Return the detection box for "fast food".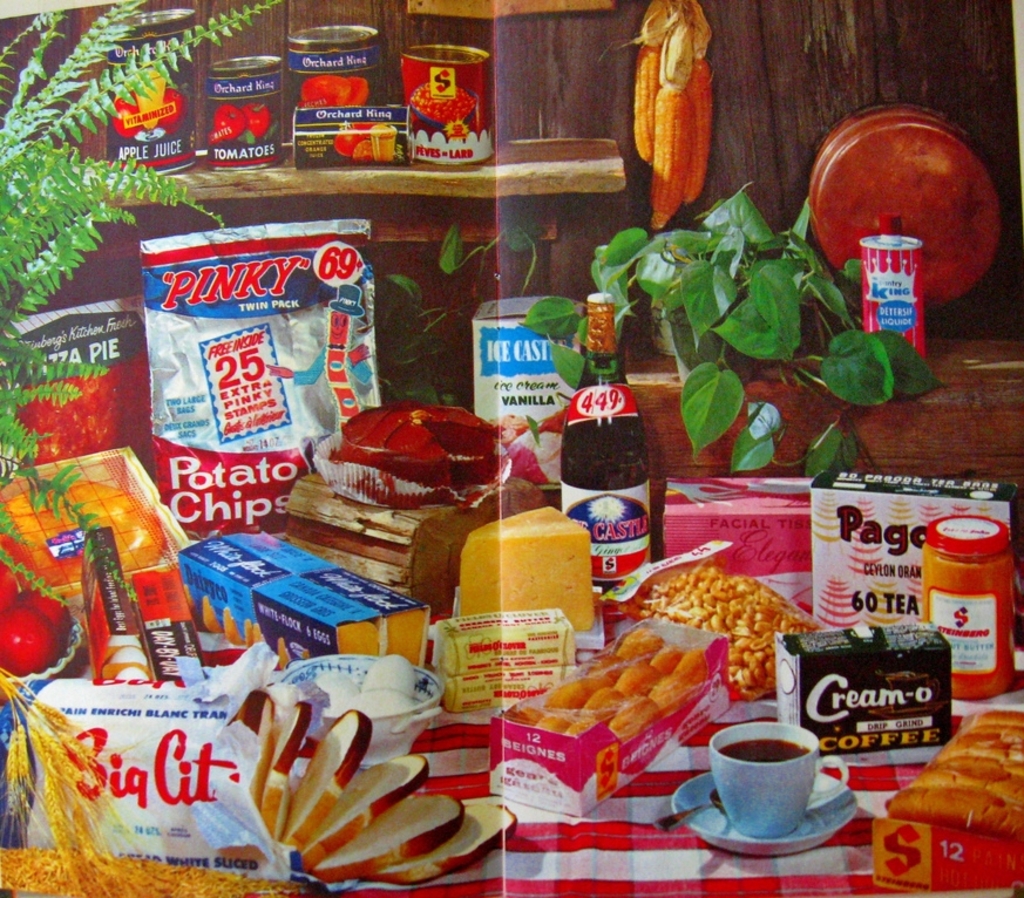
left=650, top=644, right=681, bottom=680.
